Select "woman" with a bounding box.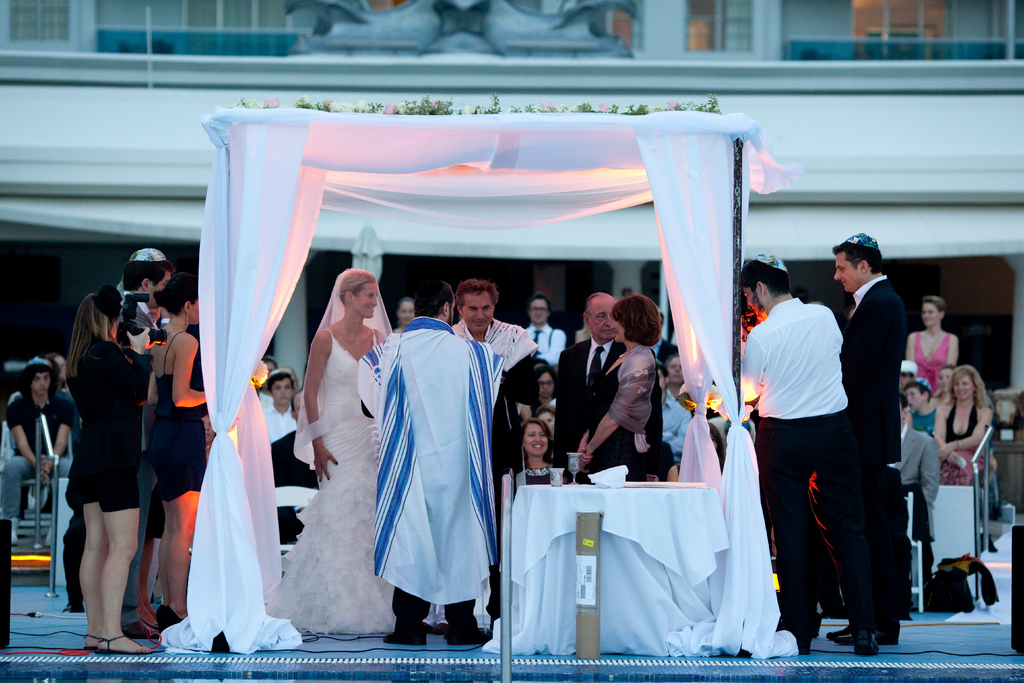
left=264, top=367, right=307, bottom=444.
